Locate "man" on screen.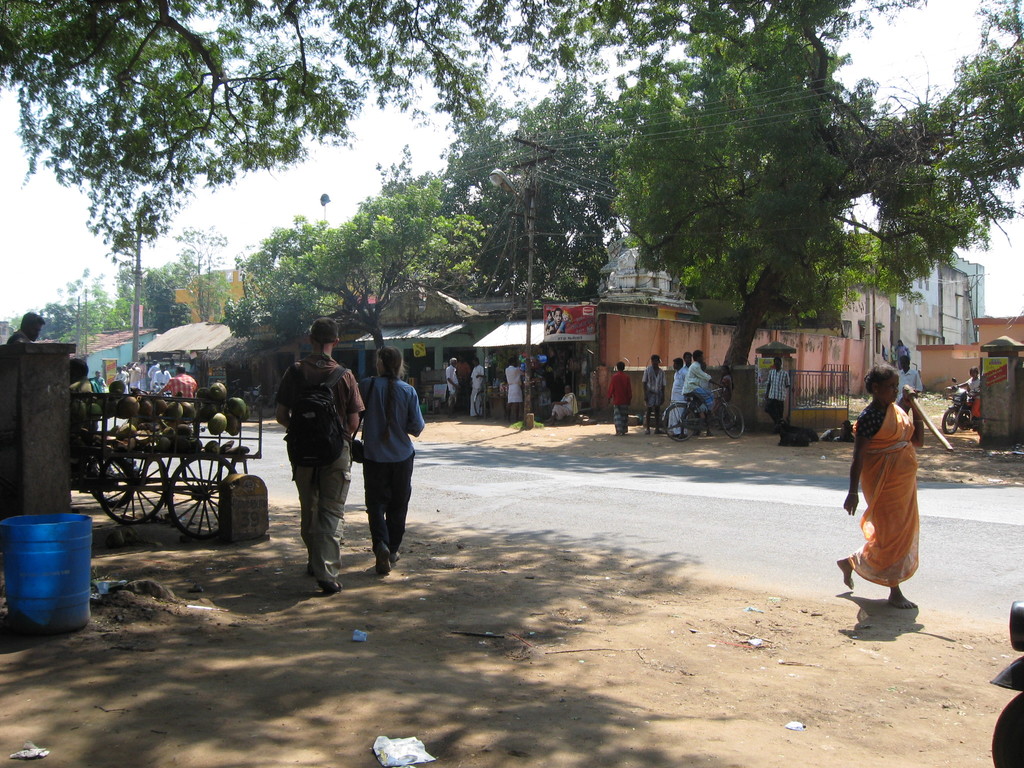
On screen at 127:362:141:392.
